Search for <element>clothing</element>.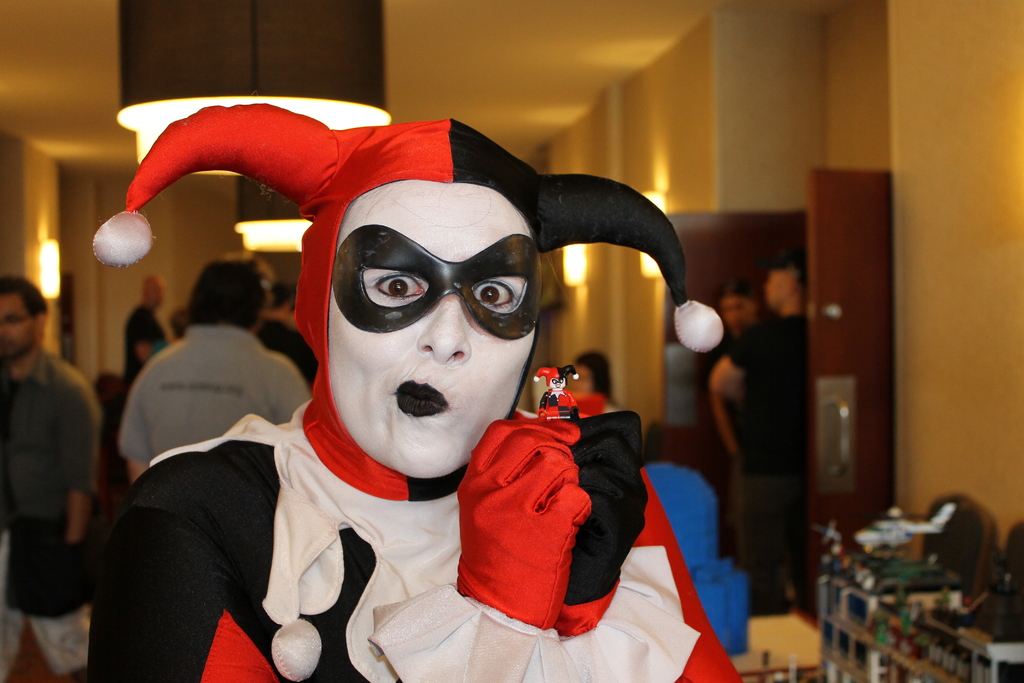
Found at <region>122, 298, 186, 375</region>.
